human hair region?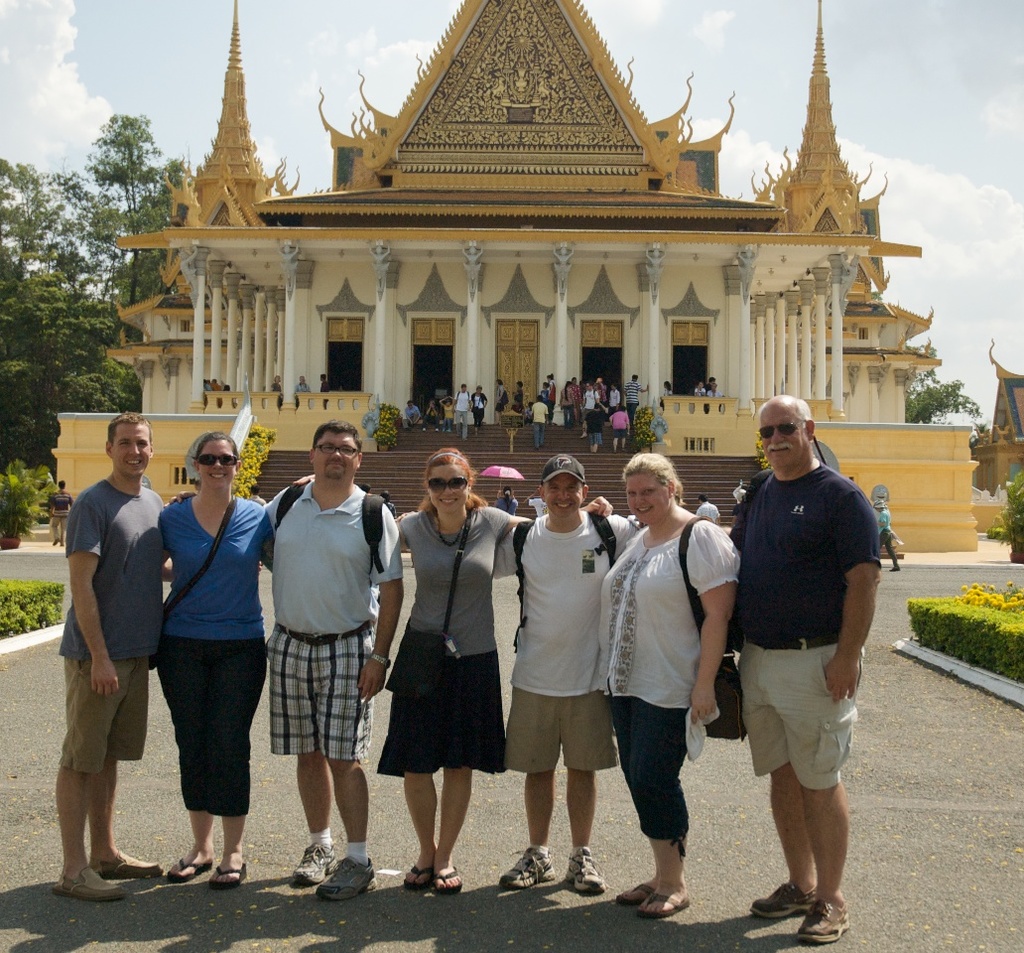
Rect(518, 379, 521, 386)
